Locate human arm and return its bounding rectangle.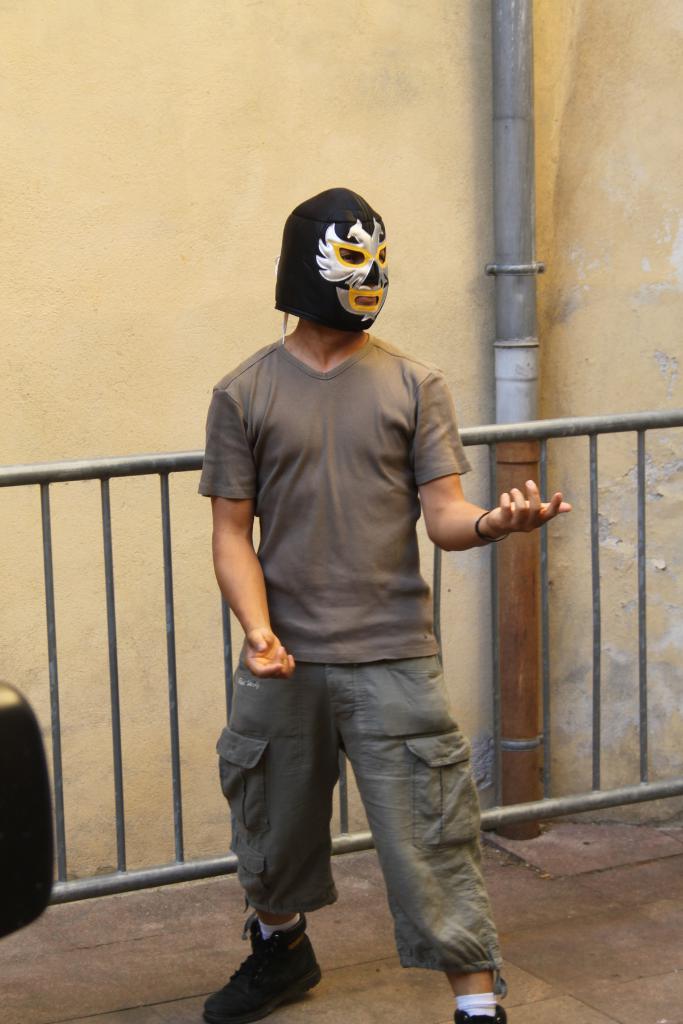
{"left": 205, "top": 369, "right": 301, "bottom": 680}.
